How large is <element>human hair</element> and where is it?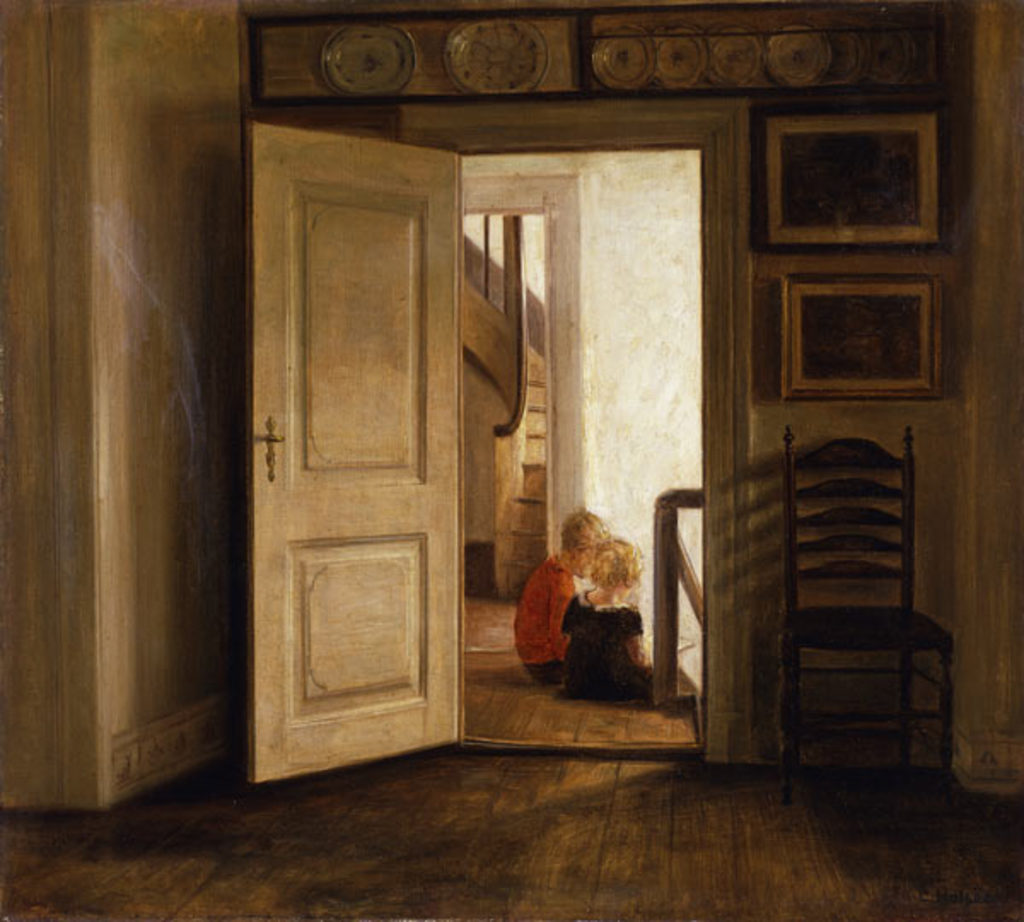
Bounding box: <box>584,529,650,601</box>.
